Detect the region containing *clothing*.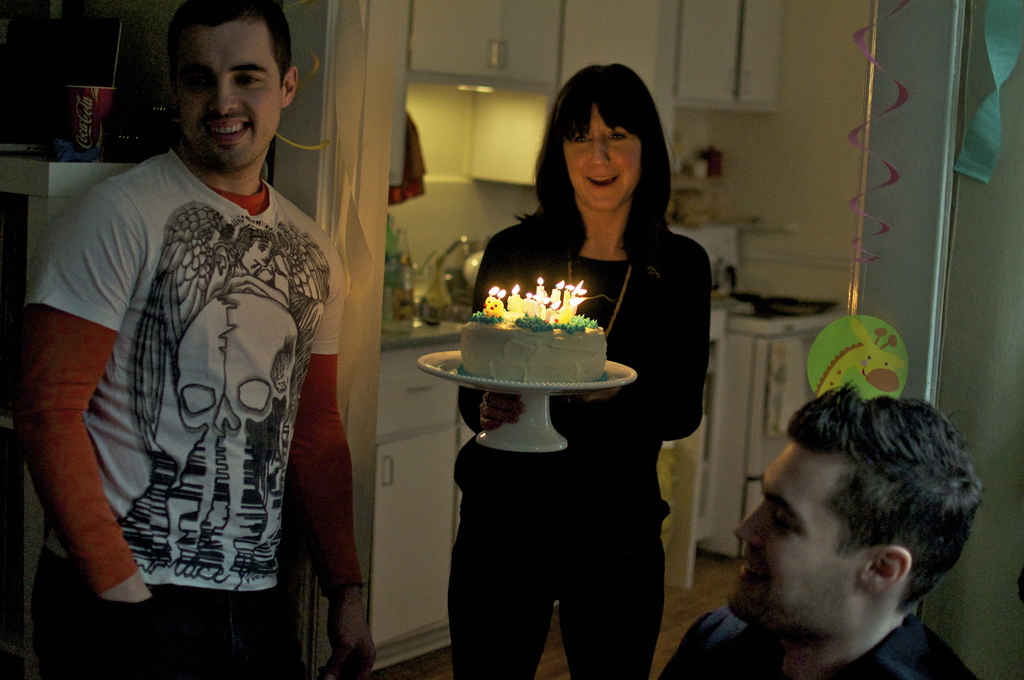
region(20, 137, 366, 679).
